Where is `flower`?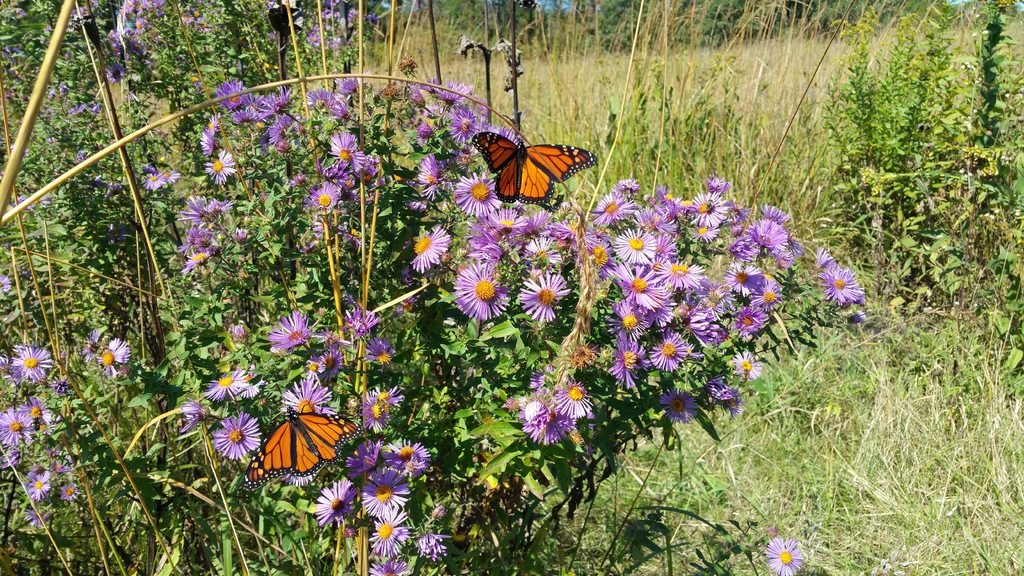
[519, 261, 569, 335].
